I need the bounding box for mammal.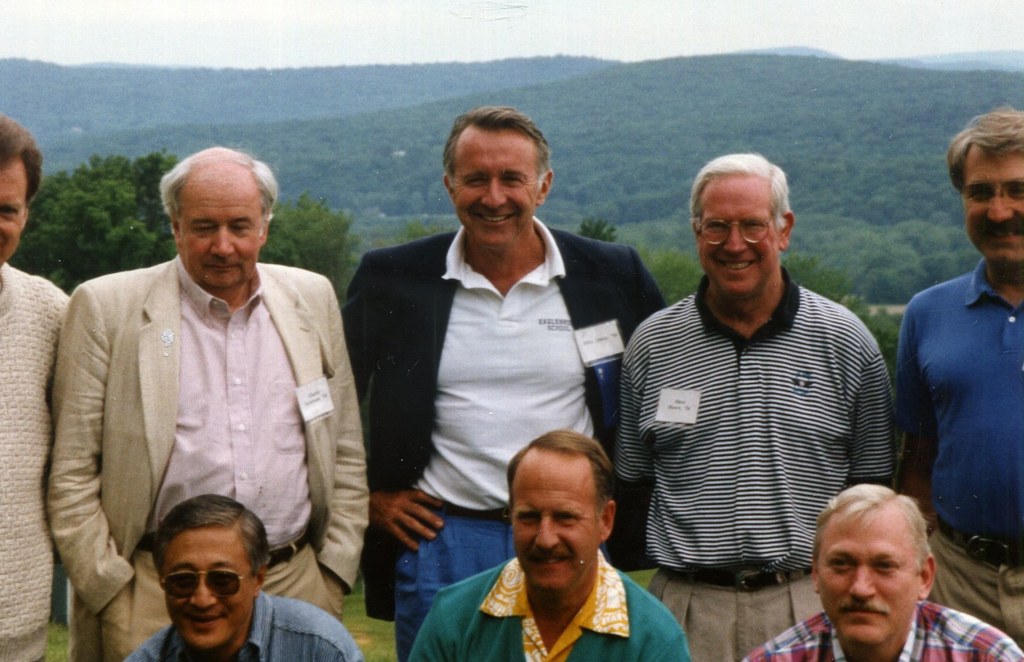
Here it is: (left=122, top=493, right=365, bottom=661).
